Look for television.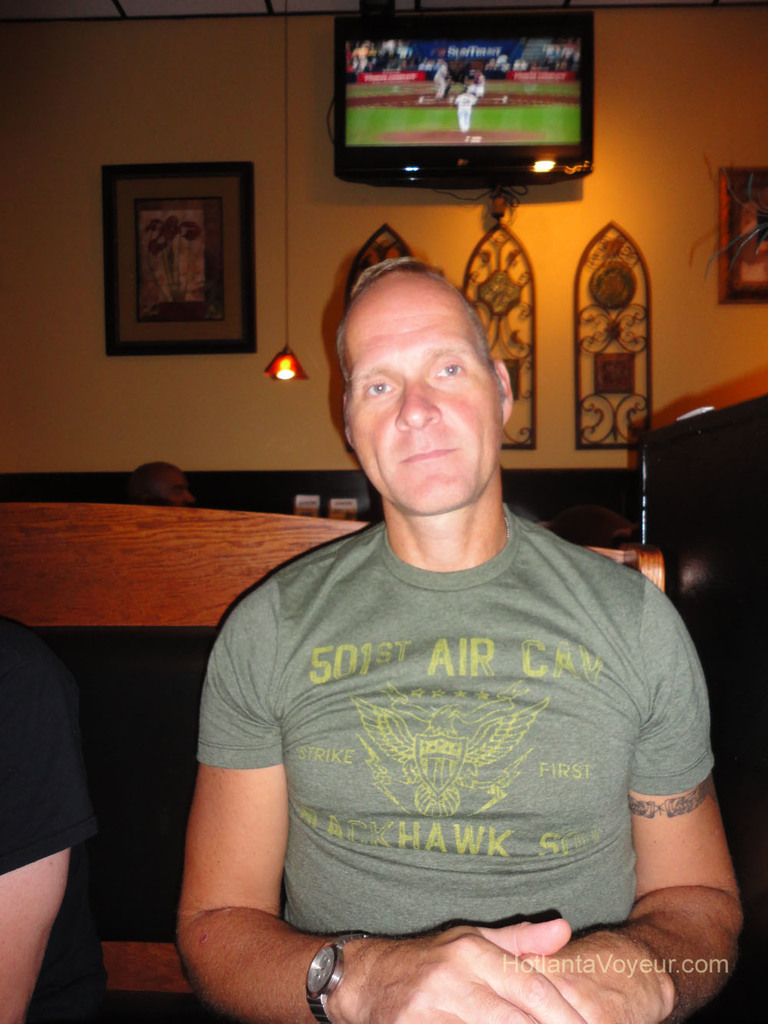
Found: bbox=[343, 1, 604, 200].
